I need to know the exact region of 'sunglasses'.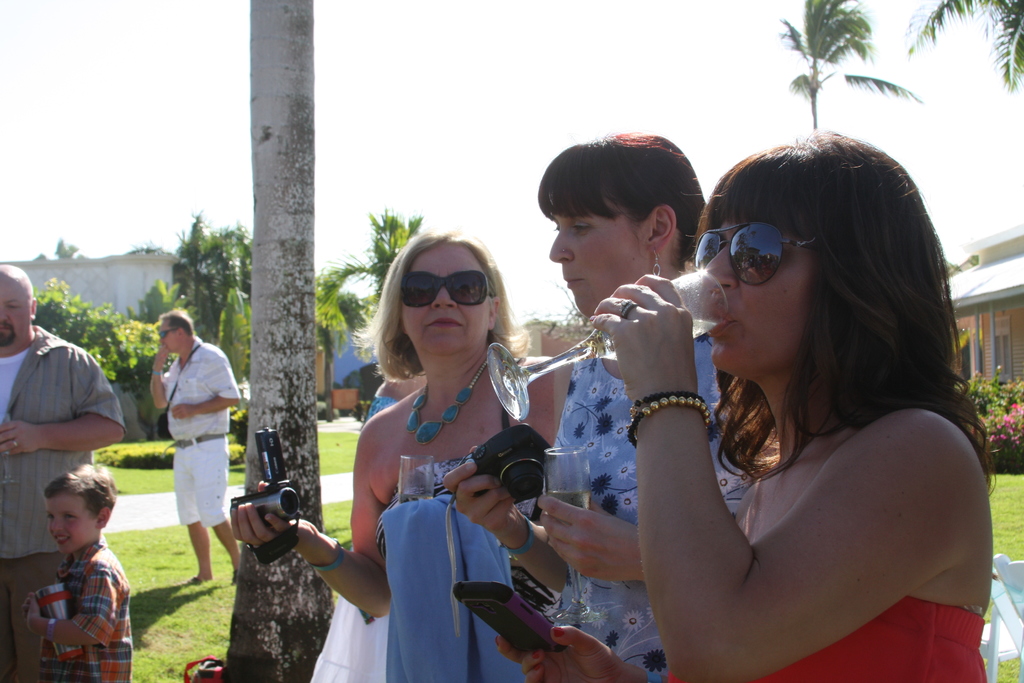
Region: rect(696, 224, 815, 289).
